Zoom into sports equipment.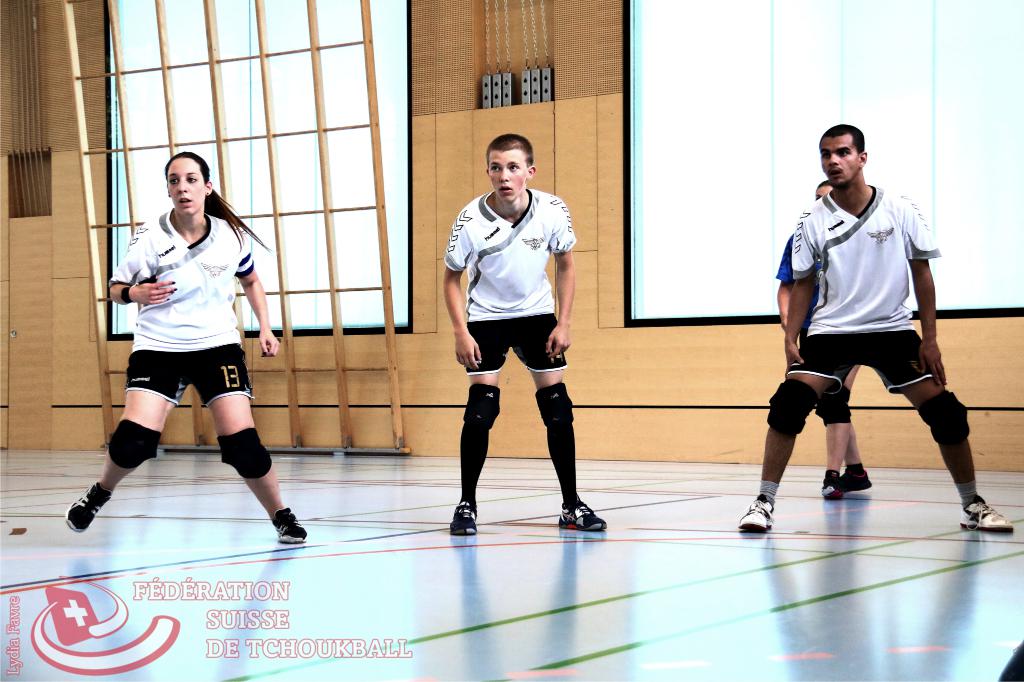
Zoom target: (766, 377, 814, 438).
